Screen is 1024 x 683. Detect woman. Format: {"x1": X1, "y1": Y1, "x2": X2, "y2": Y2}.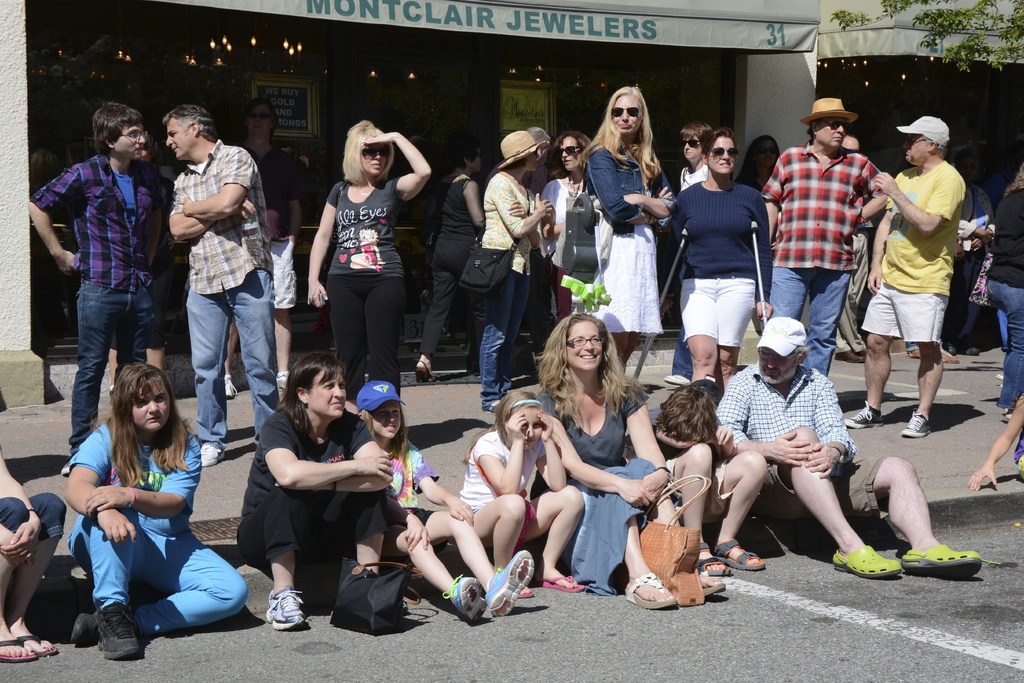
{"x1": 0, "y1": 387, "x2": 67, "y2": 664}.
